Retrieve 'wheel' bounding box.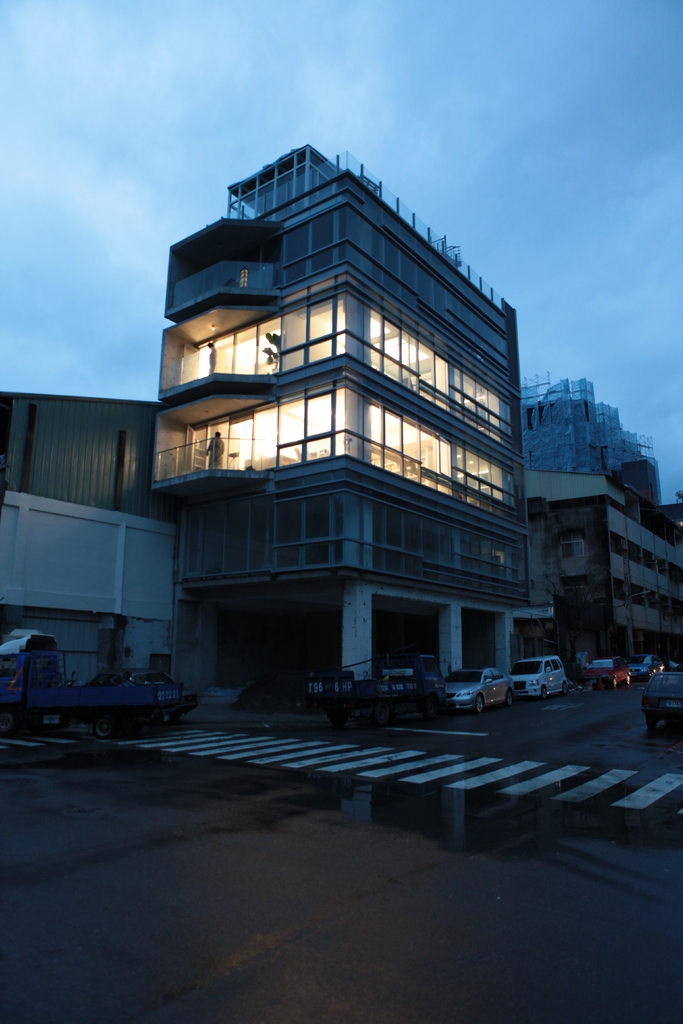
Bounding box: left=560, top=684, right=567, bottom=696.
